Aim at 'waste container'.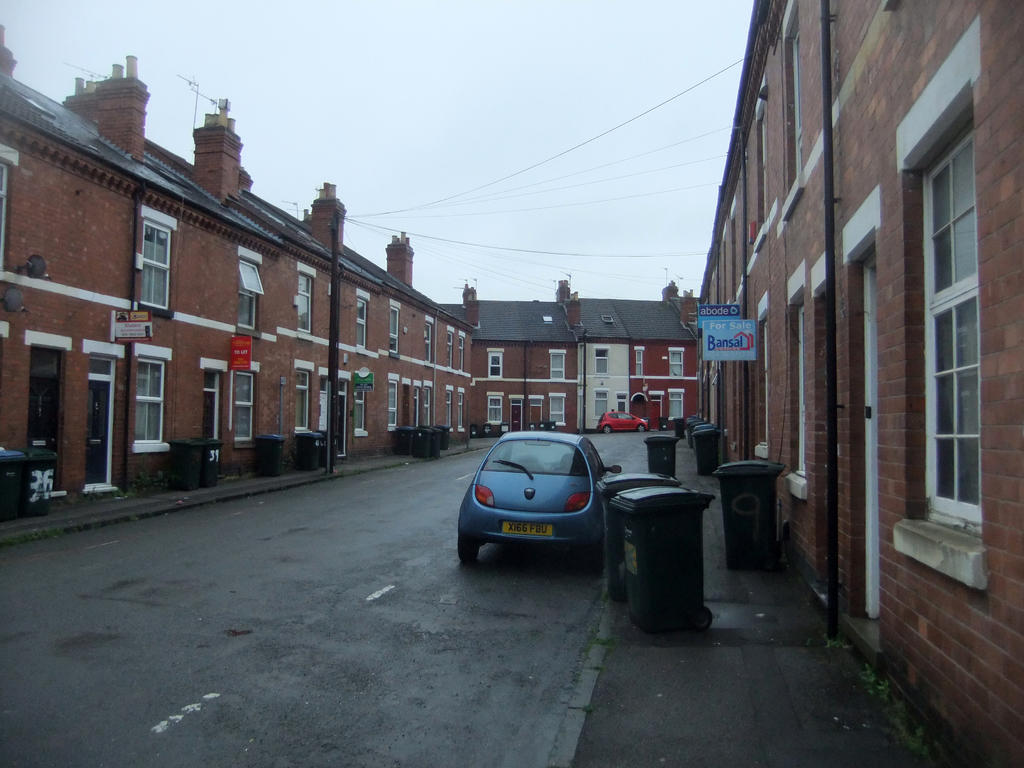
Aimed at {"left": 639, "top": 428, "right": 685, "bottom": 481}.
